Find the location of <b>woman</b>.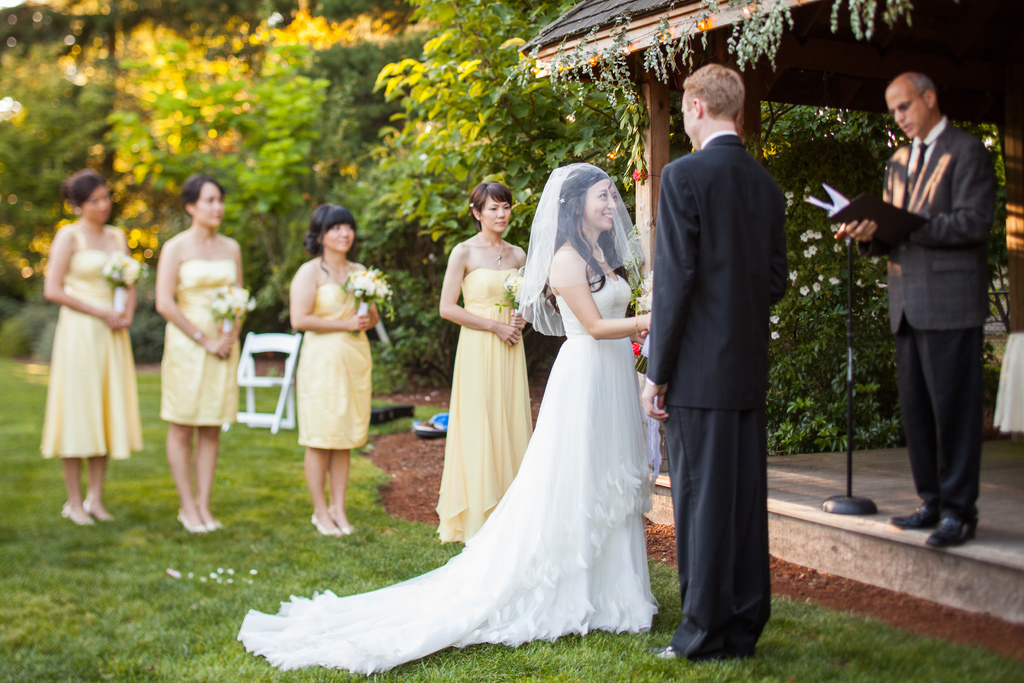
Location: x1=433 y1=183 x2=534 y2=549.
